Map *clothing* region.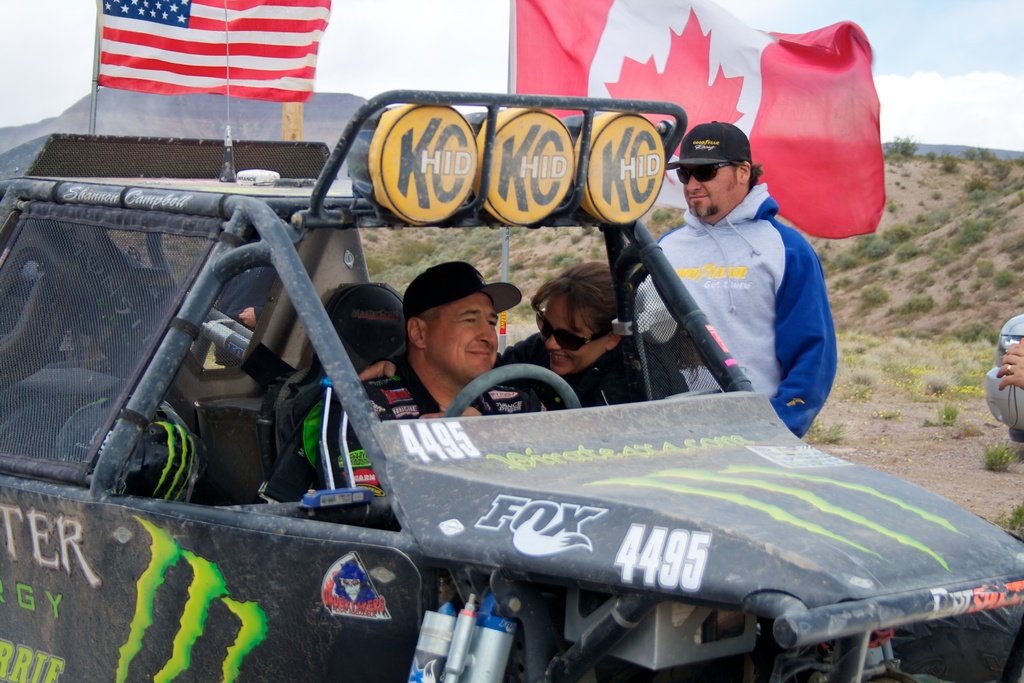
Mapped to 213 268 278 368.
